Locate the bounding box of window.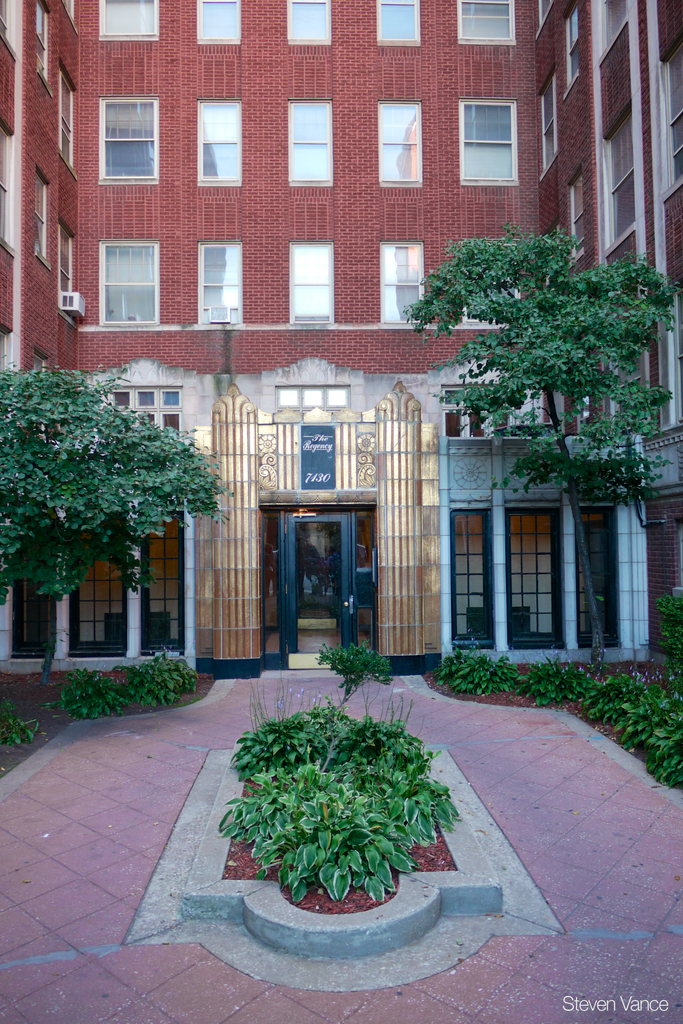
Bounding box: <box>458,99,522,184</box>.
